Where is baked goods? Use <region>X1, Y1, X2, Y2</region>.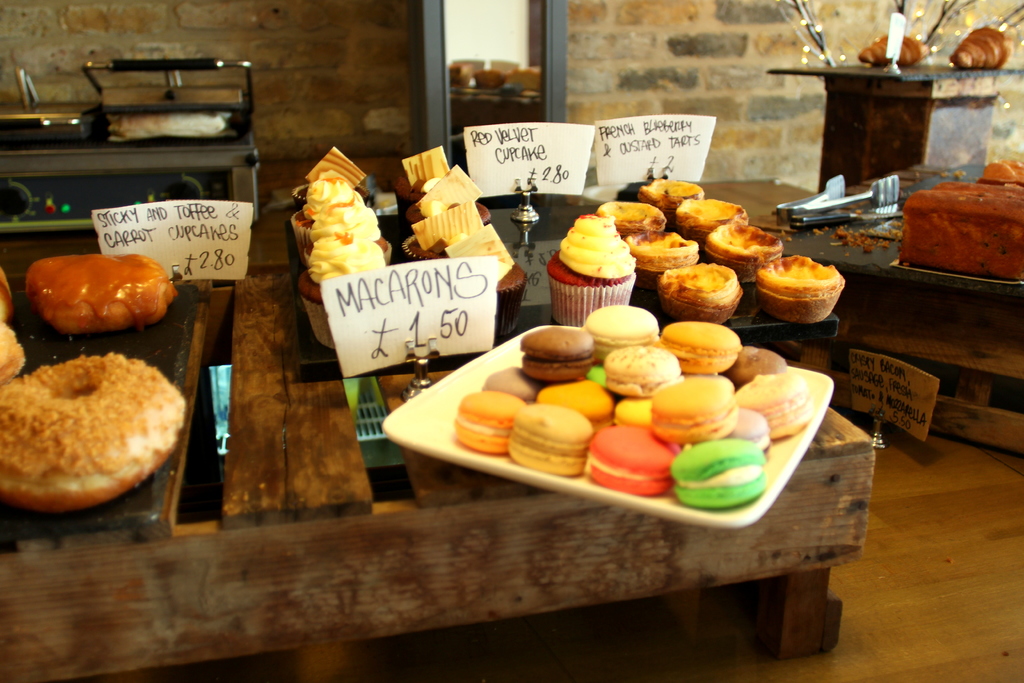
<region>951, 24, 1014, 67</region>.
